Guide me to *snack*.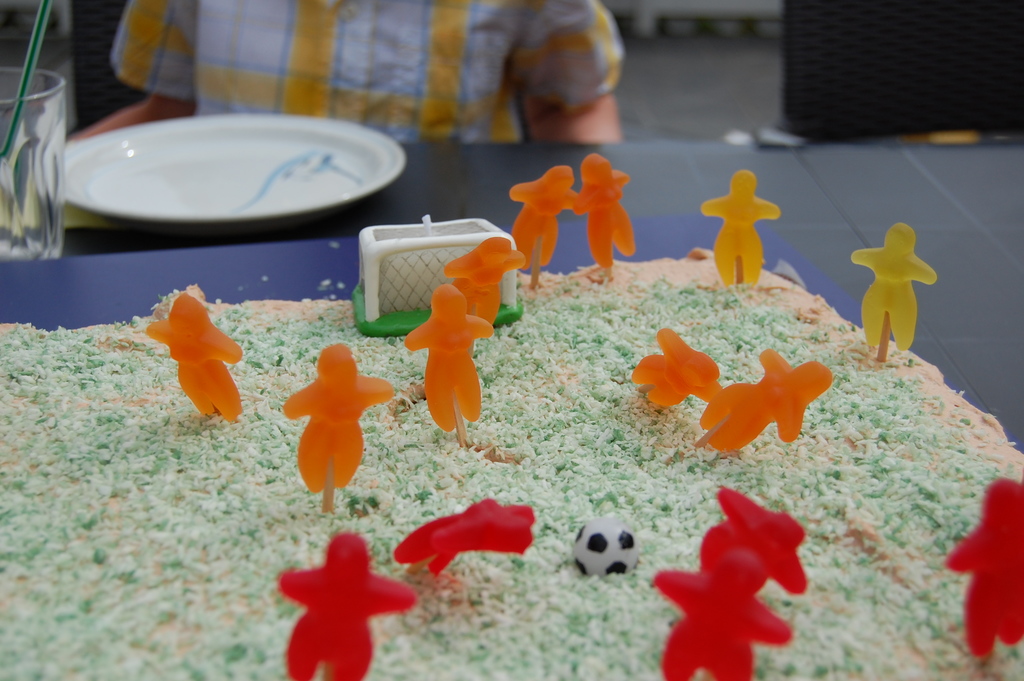
Guidance: bbox=[703, 349, 835, 452].
